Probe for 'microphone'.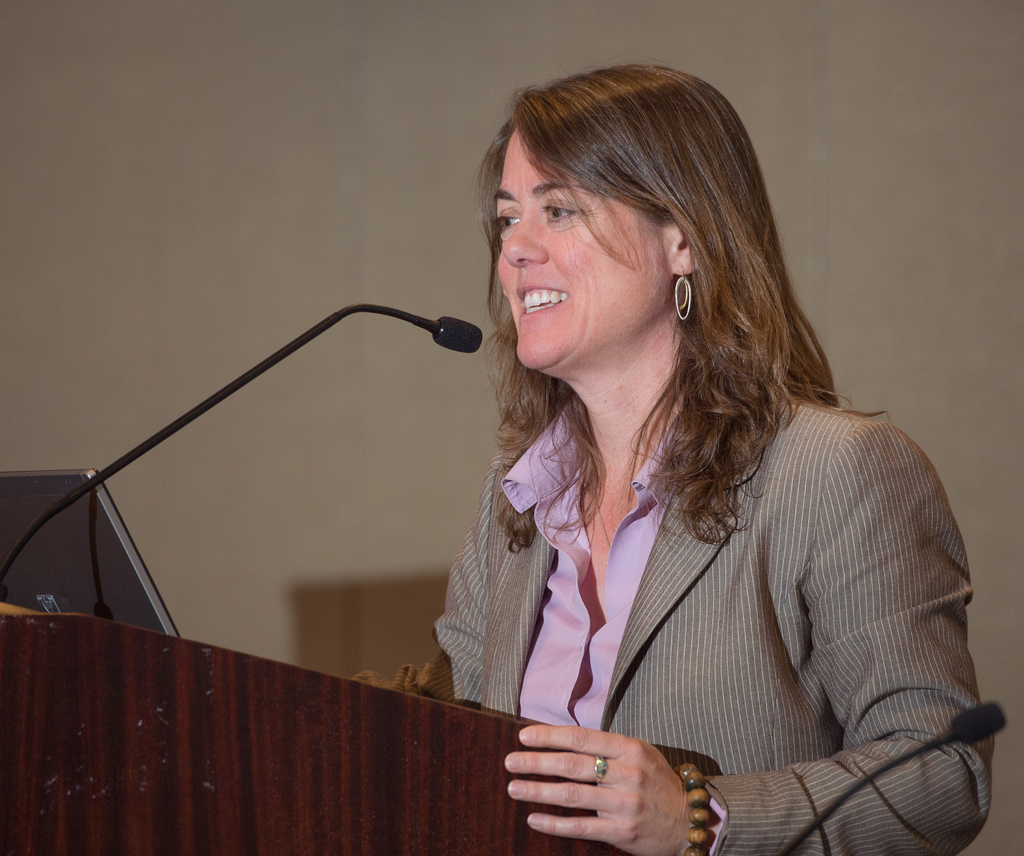
Probe result: [x1=429, y1=313, x2=483, y2=352].
